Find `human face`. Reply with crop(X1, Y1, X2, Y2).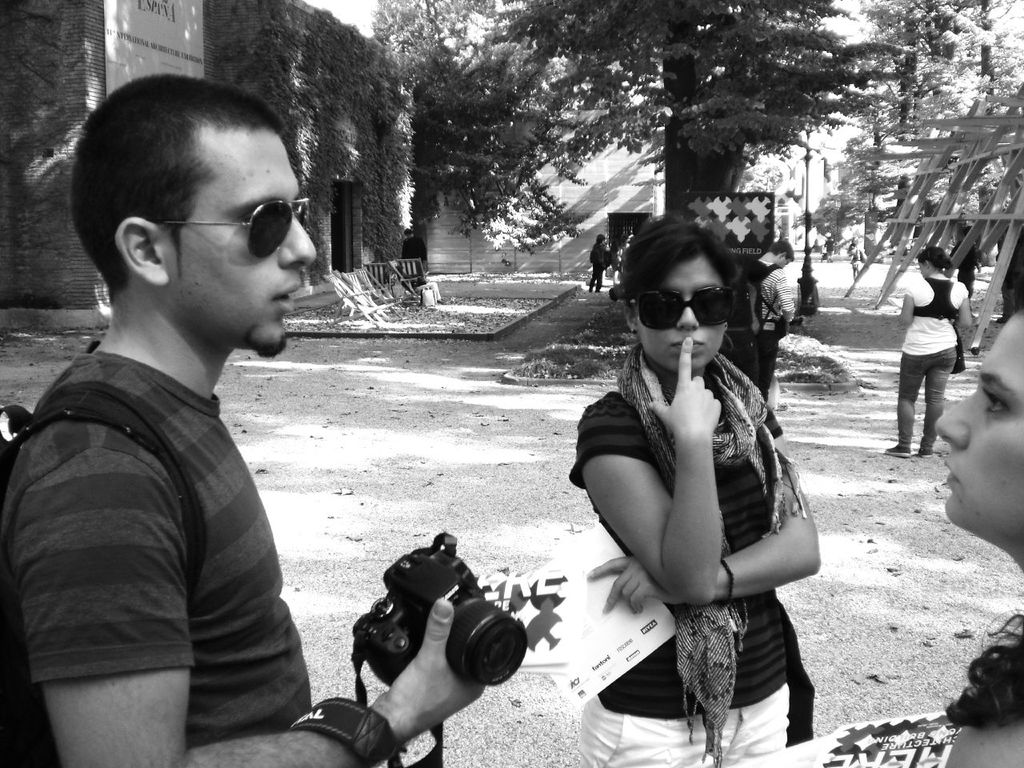
crop(161, 134, 317, 353).
